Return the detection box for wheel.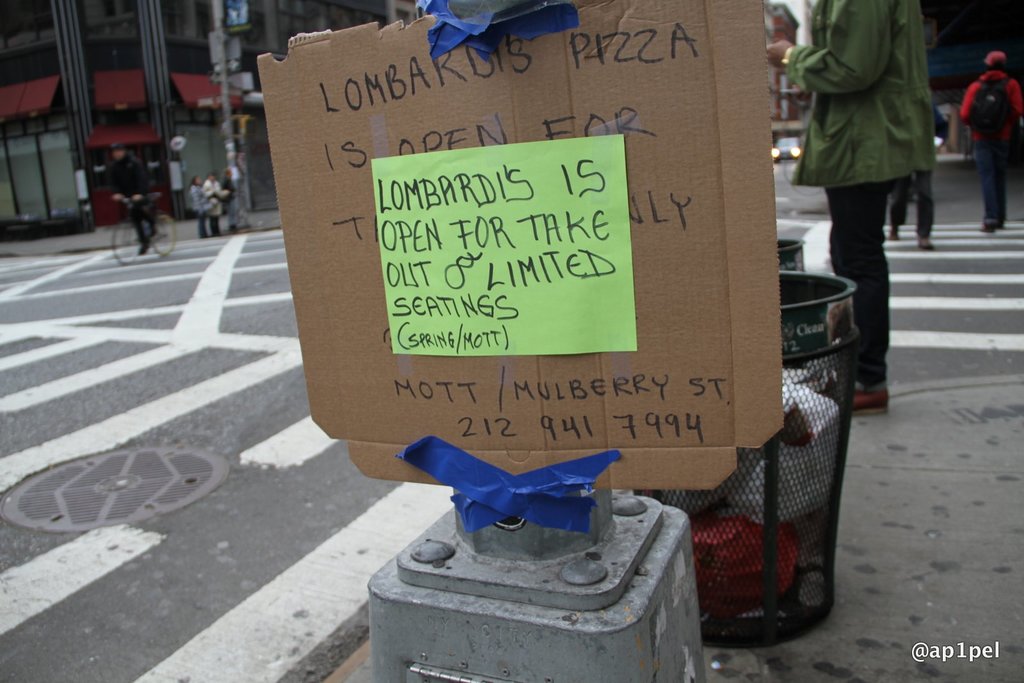
[152, 214, 177, 253].
